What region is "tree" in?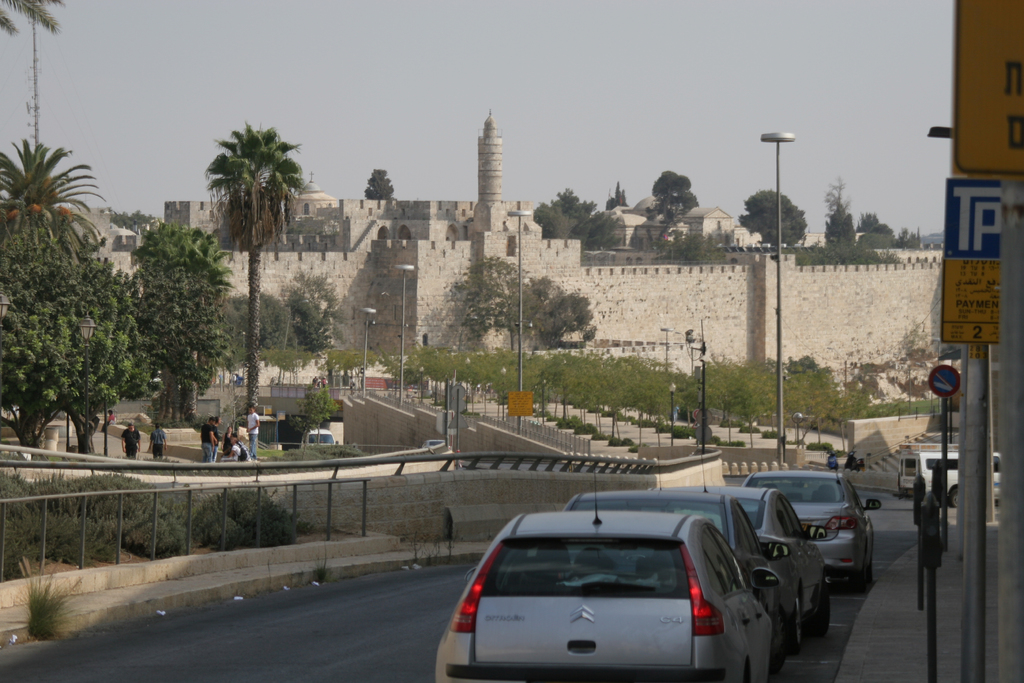
735:188:817:245.
